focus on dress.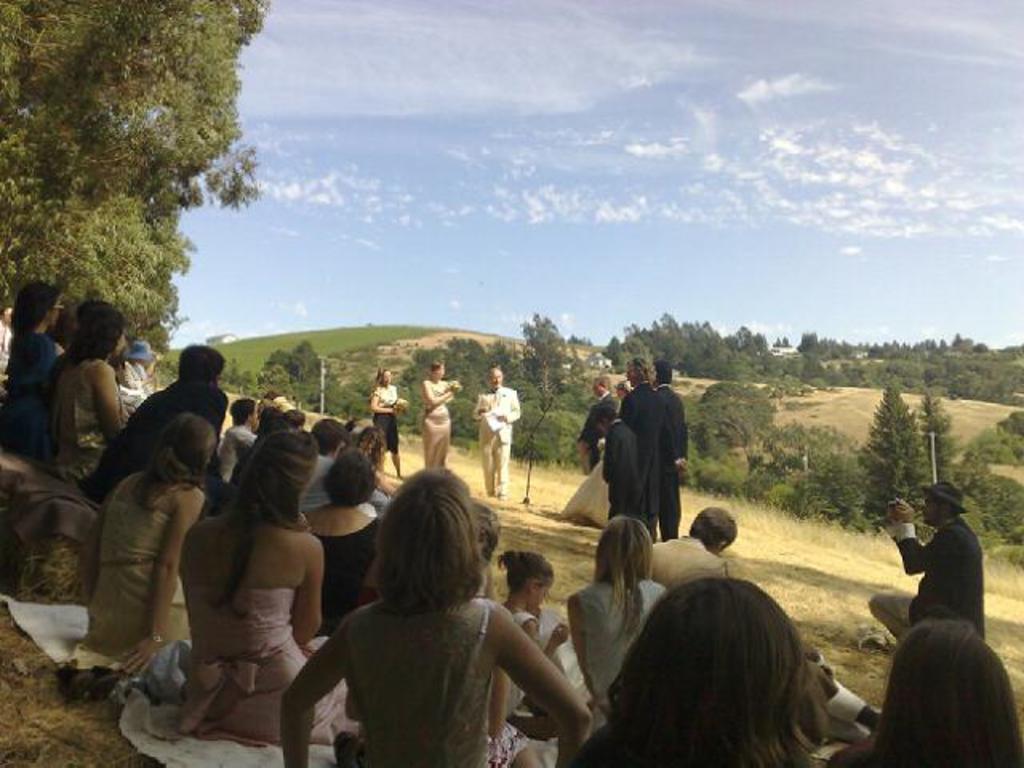
Focused at <region>566, 570, 670, 725</region>.
